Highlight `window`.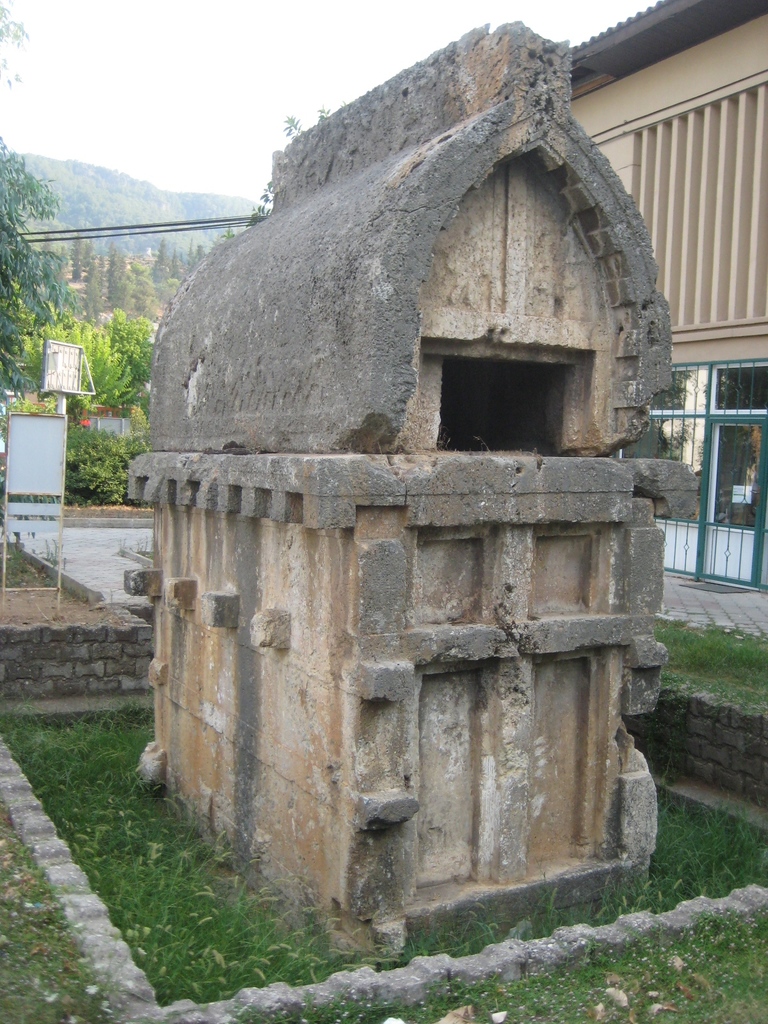
Highlighted region: (423,323,609,449).
